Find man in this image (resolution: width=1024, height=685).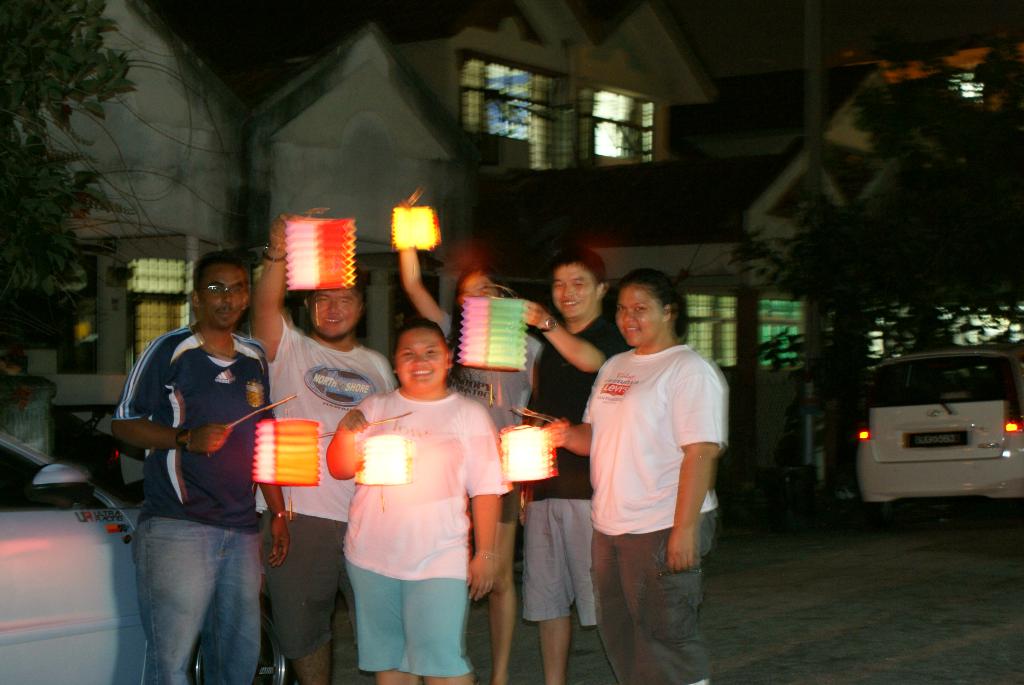
(1,352,52,458).
